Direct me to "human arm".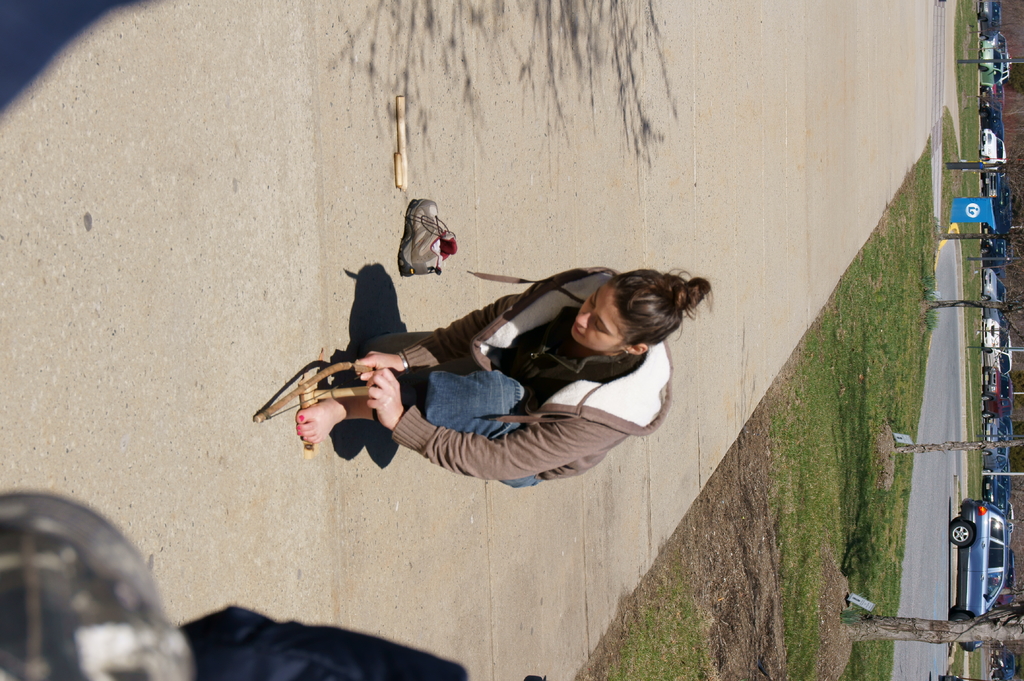
Direction: region(365, 364, 616, 481).
